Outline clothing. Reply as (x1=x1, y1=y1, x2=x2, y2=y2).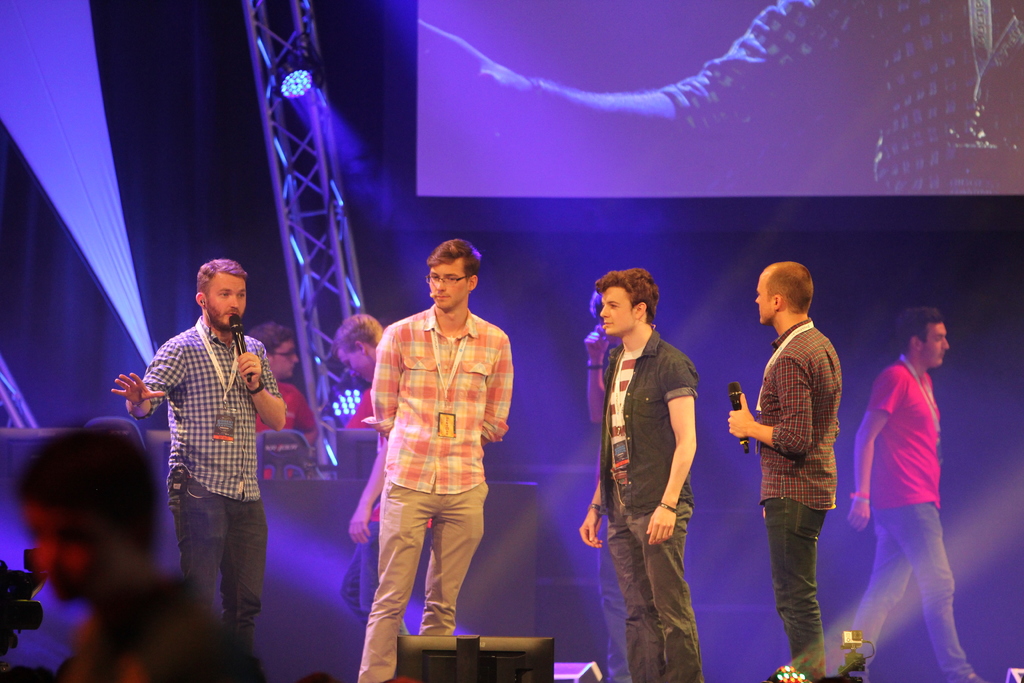
(x1=124, y1=313, x2=287, y2=500).
